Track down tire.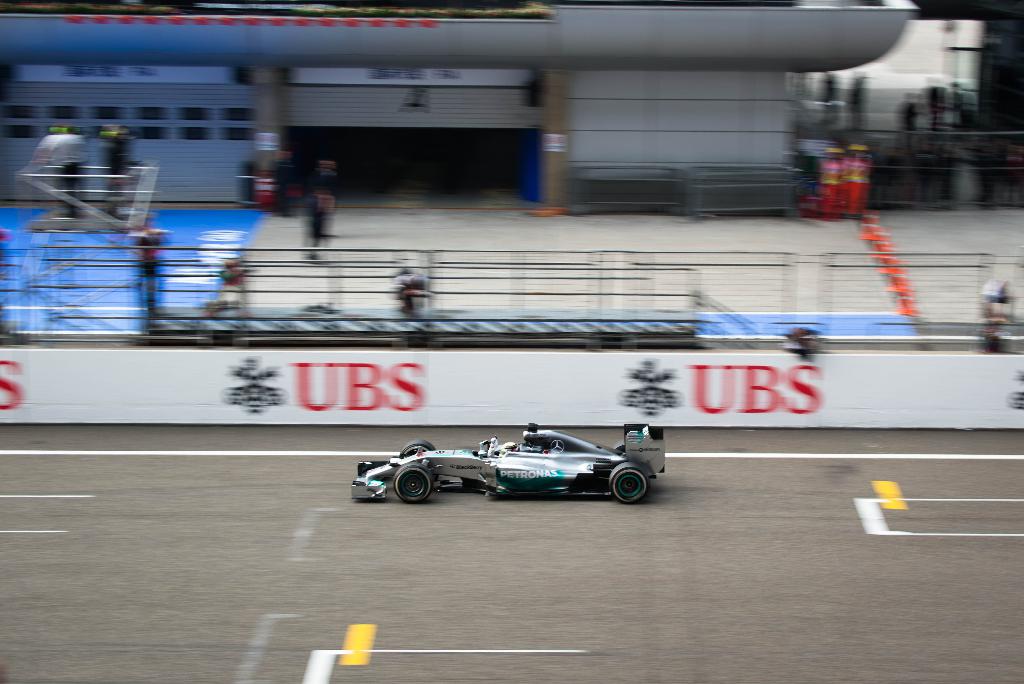
Tracked to bbox=[609, 464, 649, 501].
